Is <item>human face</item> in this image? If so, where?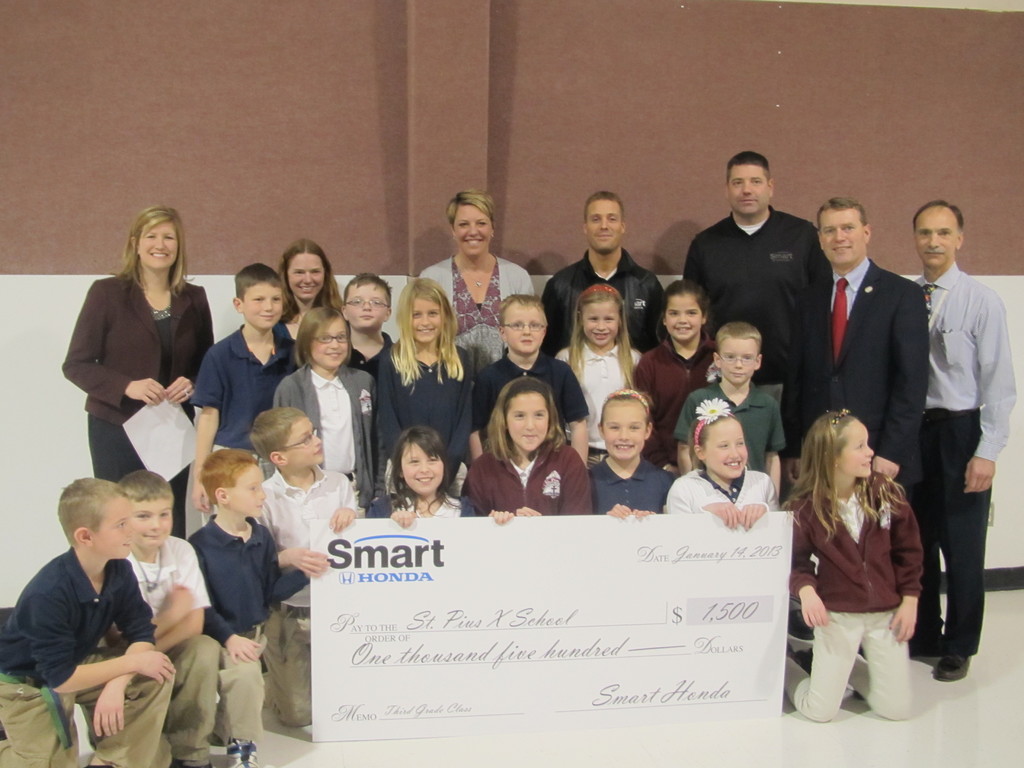
Yes, at <region>721, 337, 753, 384</region>.
